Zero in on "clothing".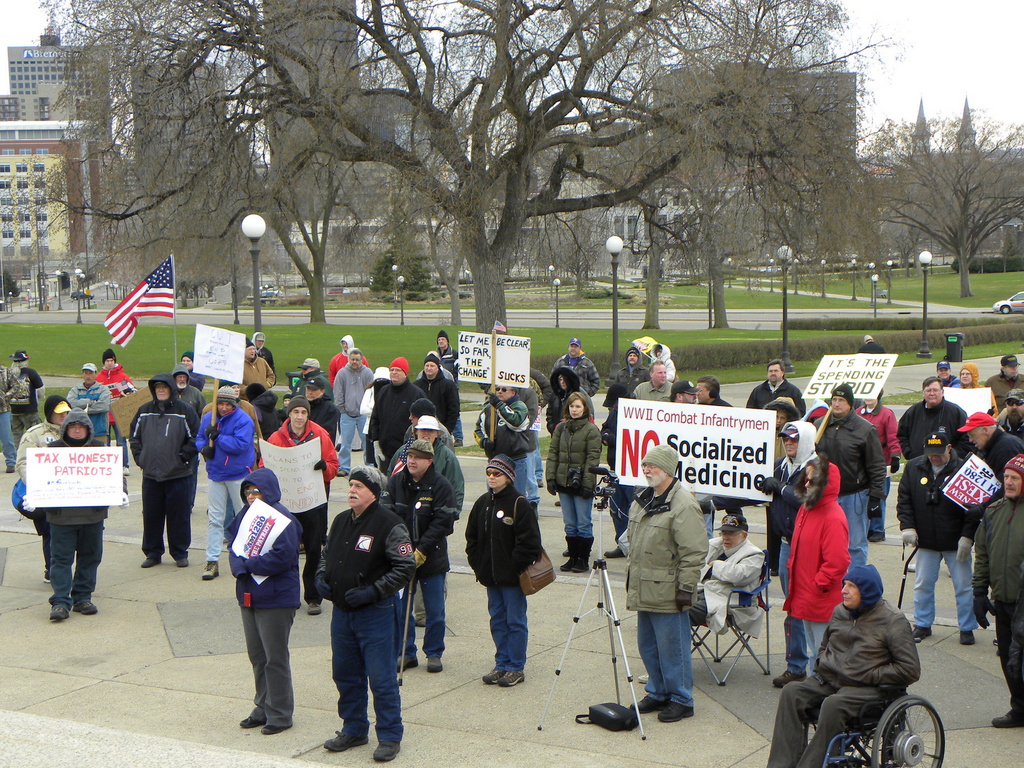
Zeroed in: left=553, top=351, right=595, bottom=389.
